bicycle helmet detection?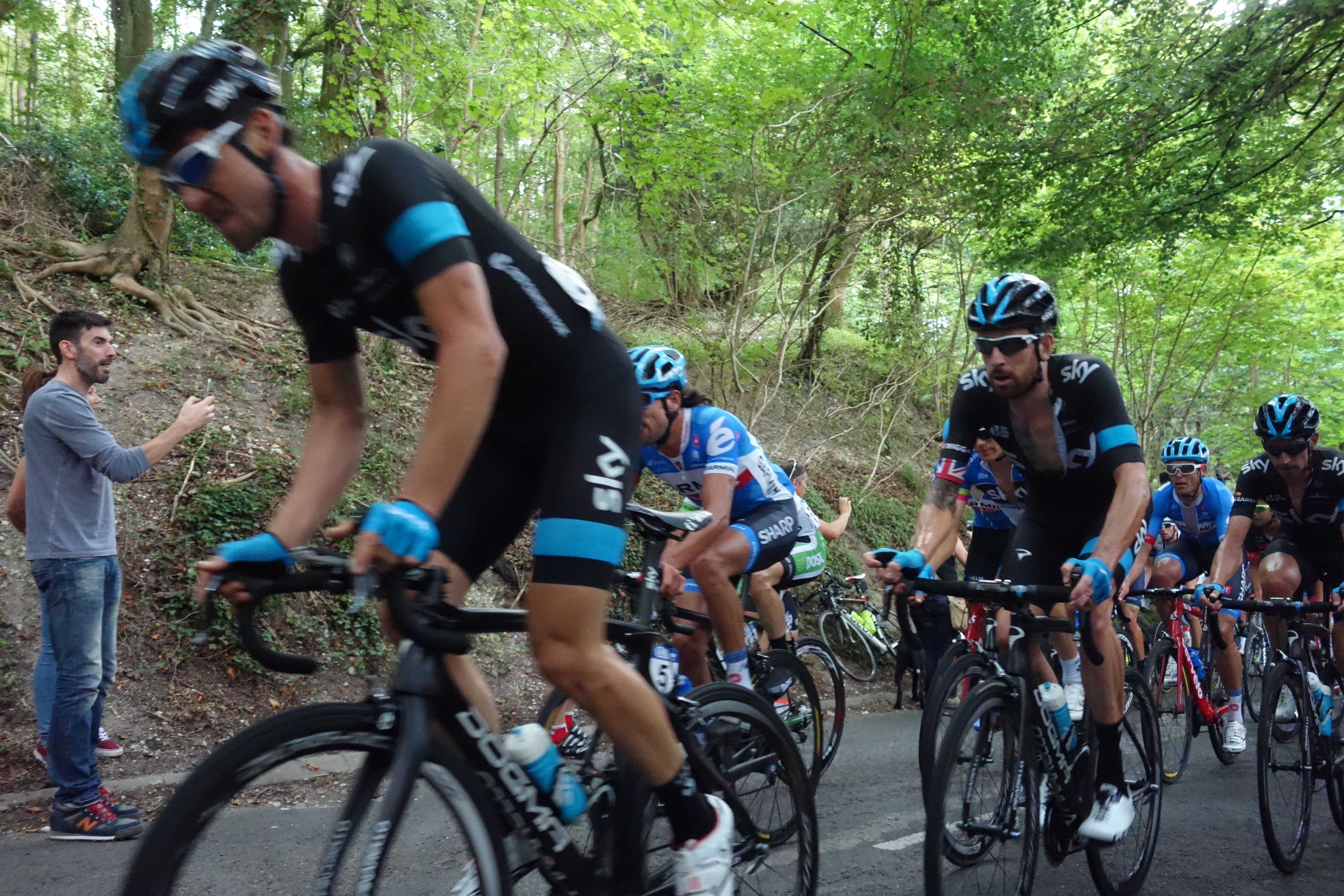
left=155, top=83, right=169, bottom=97
